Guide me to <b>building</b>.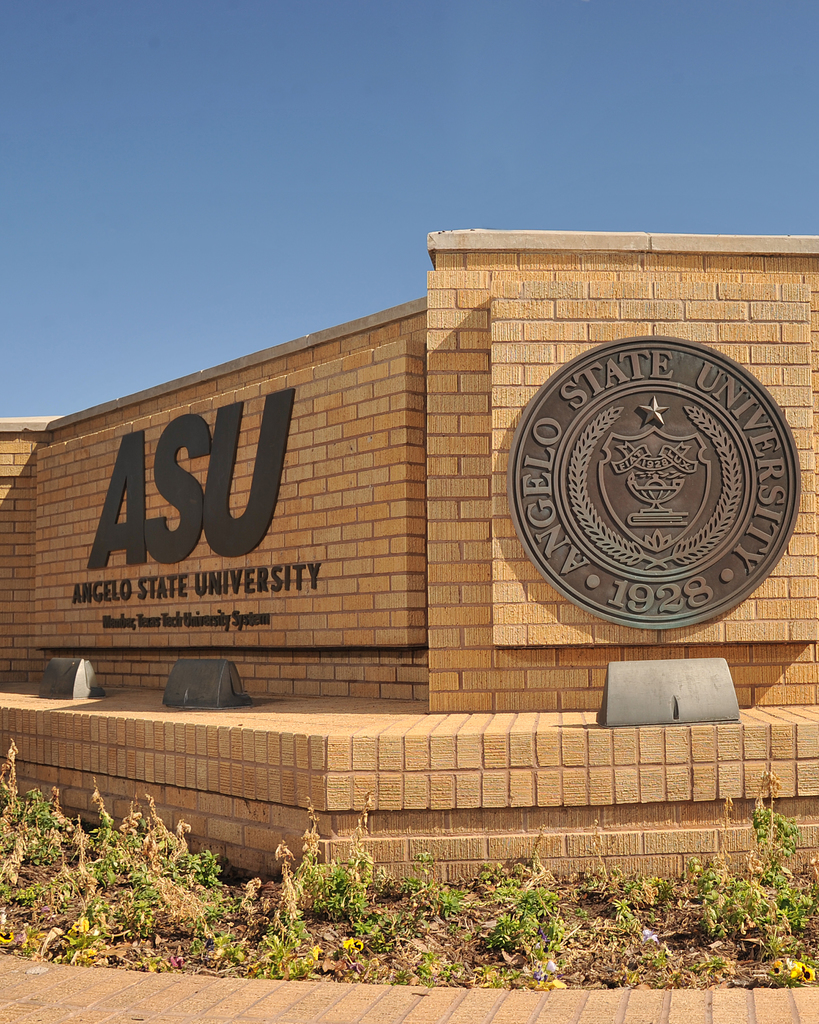
Guidance: left=0, top=227, right=818, bottom=893.
